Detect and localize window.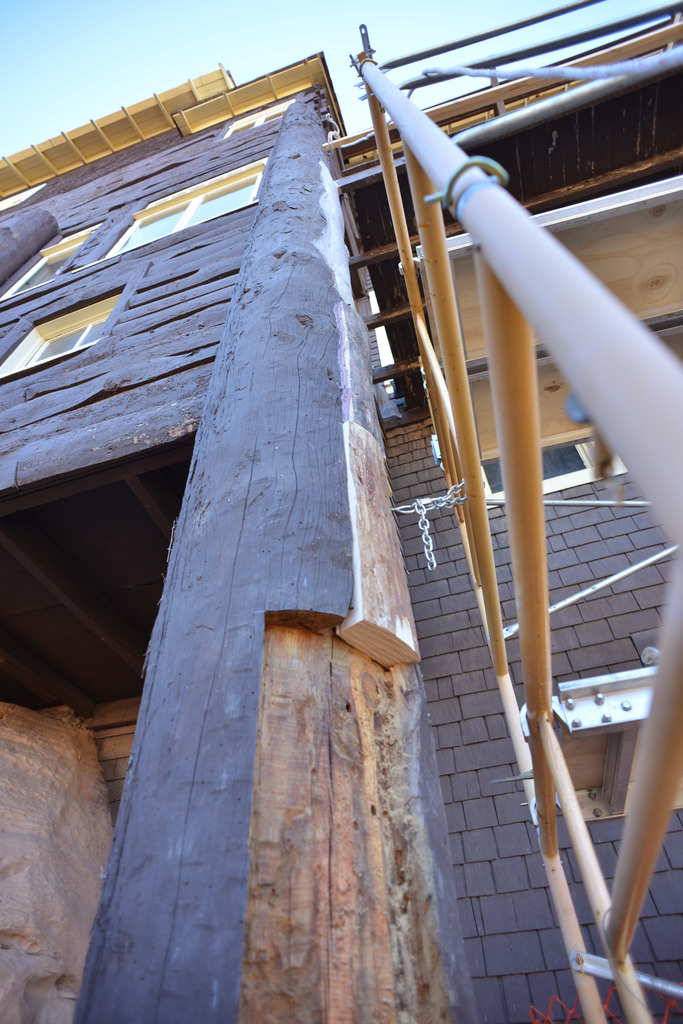
Localized at {"x1": 104, "y1": 157, "x2": 265, "y2": 265}.
